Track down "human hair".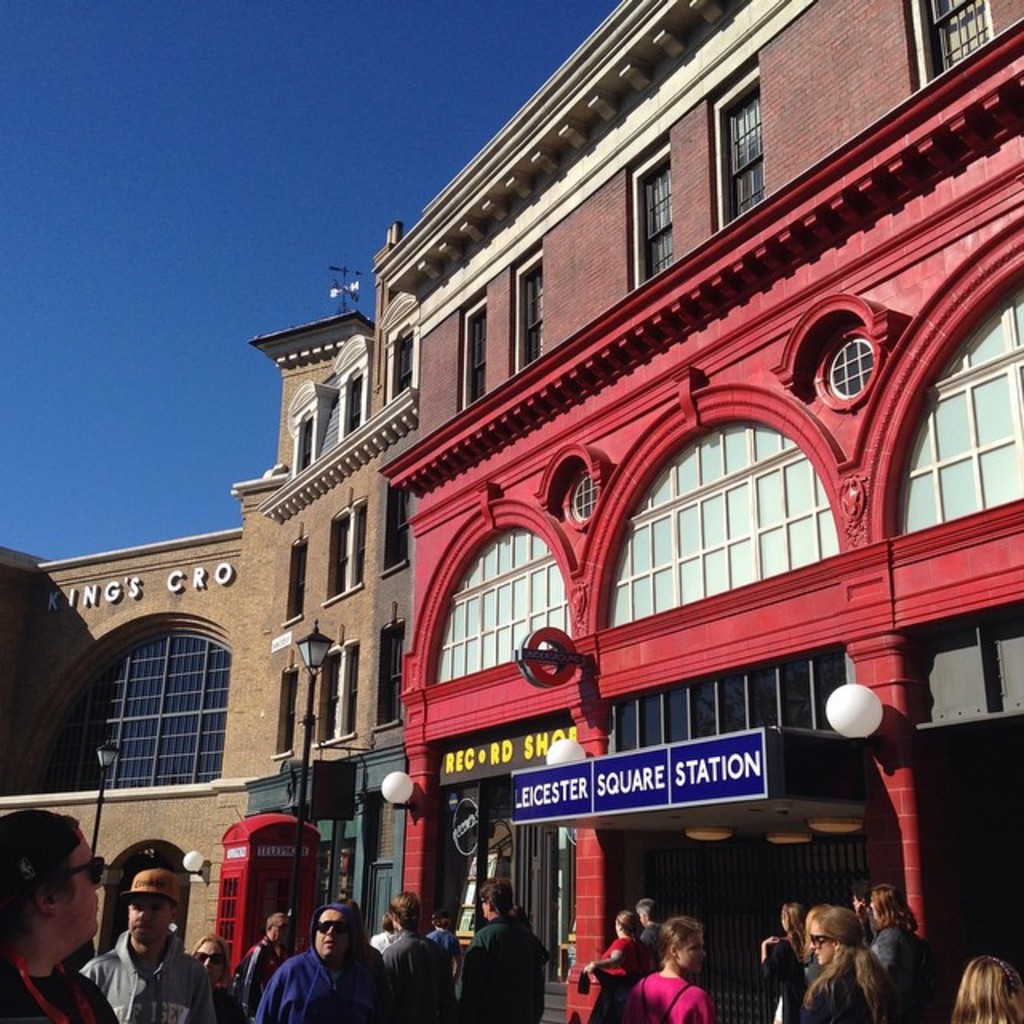
Tracked to rect(850, 880, 874, 906).
